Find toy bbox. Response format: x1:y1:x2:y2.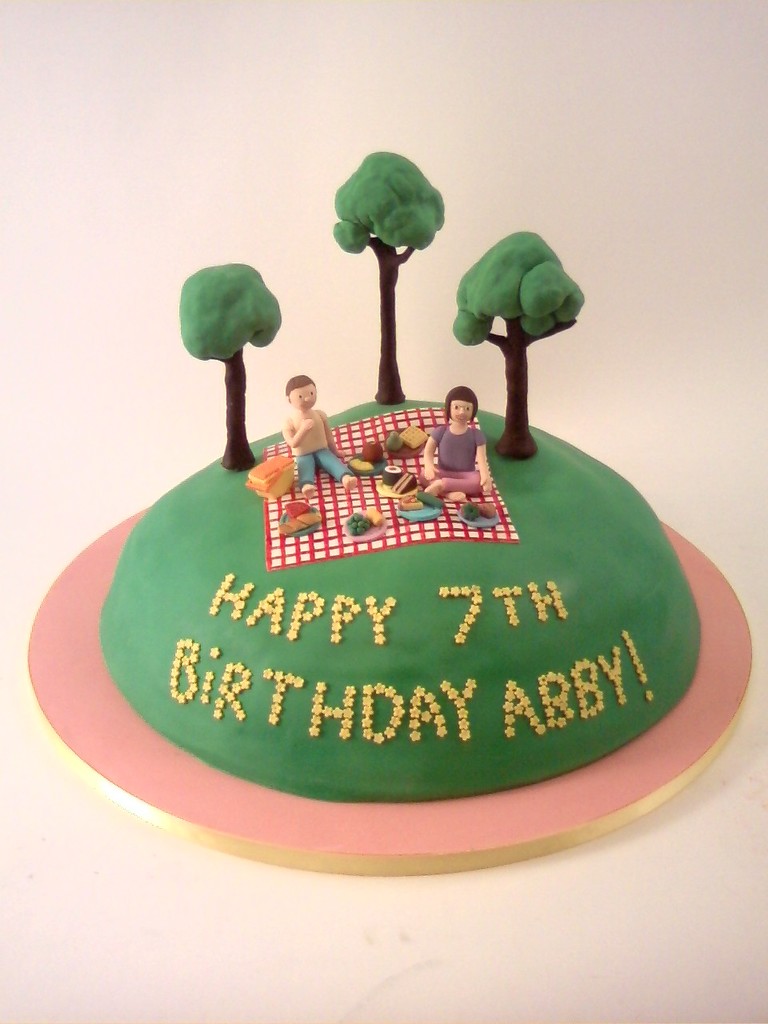
400:380:497:510.
